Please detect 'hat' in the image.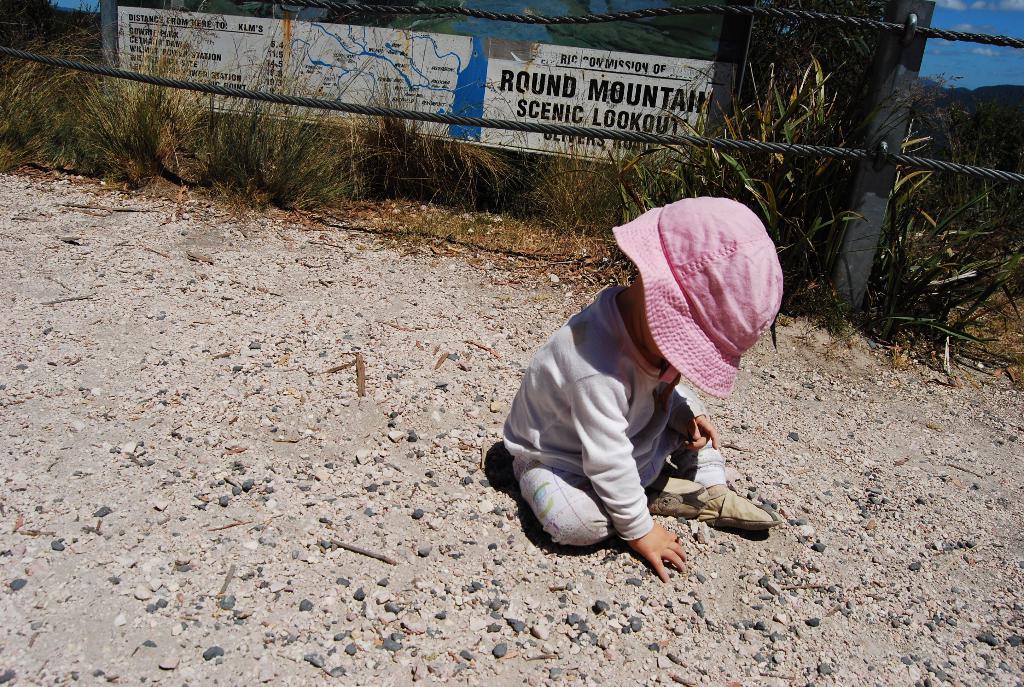
x1=613, y1=194, x2=788, y2=397.
